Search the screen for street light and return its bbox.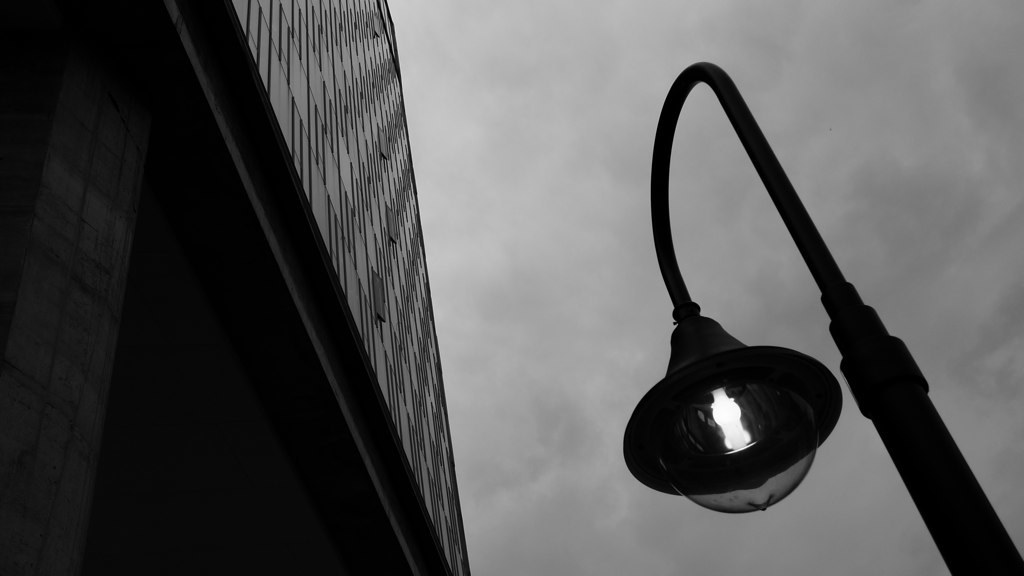
Found: bbox=[600, 21, 970, 575].
